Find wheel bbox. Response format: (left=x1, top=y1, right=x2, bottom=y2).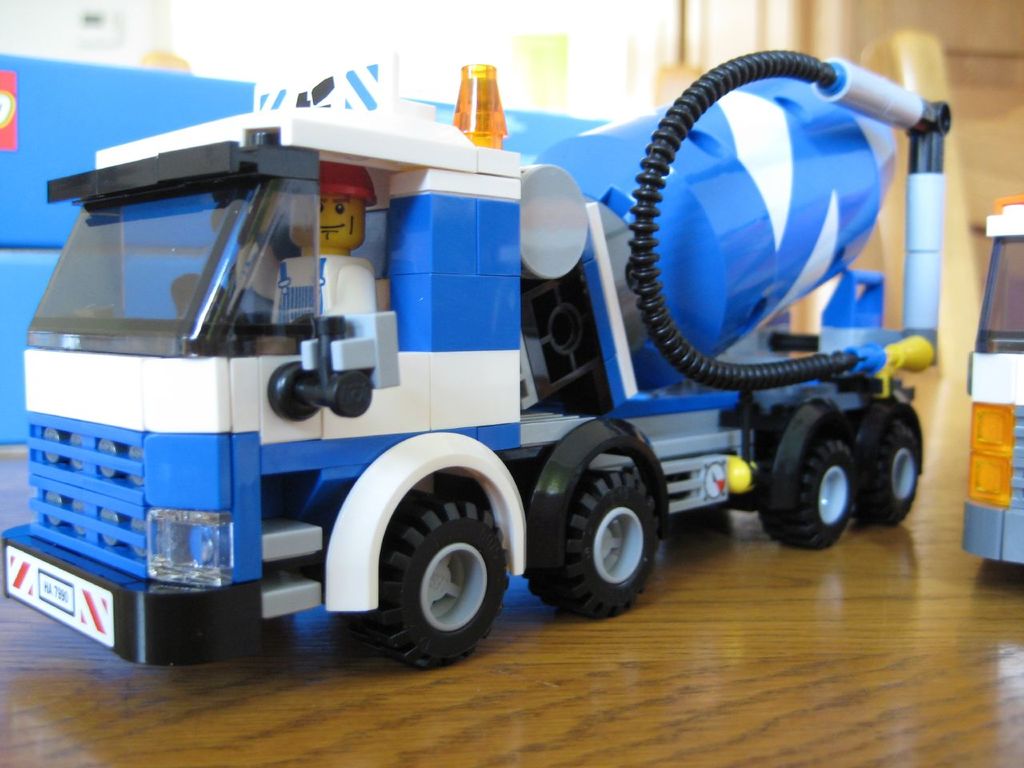
(left=758, top=438, right=857, bottom=550).
